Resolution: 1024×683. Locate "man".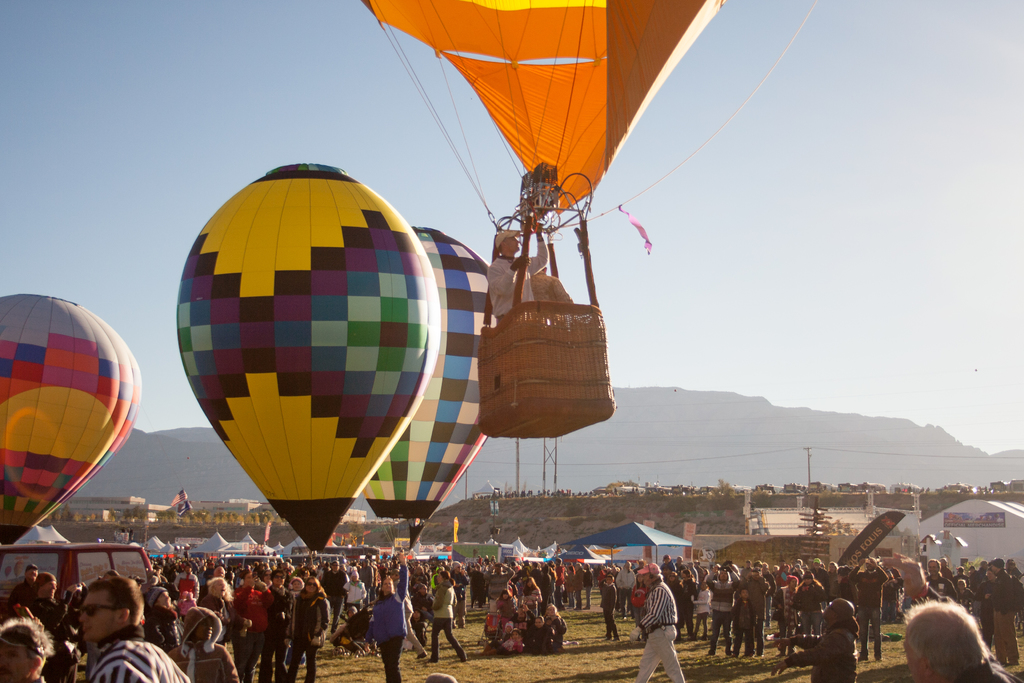
BBox(797, 557, 802, 569).
